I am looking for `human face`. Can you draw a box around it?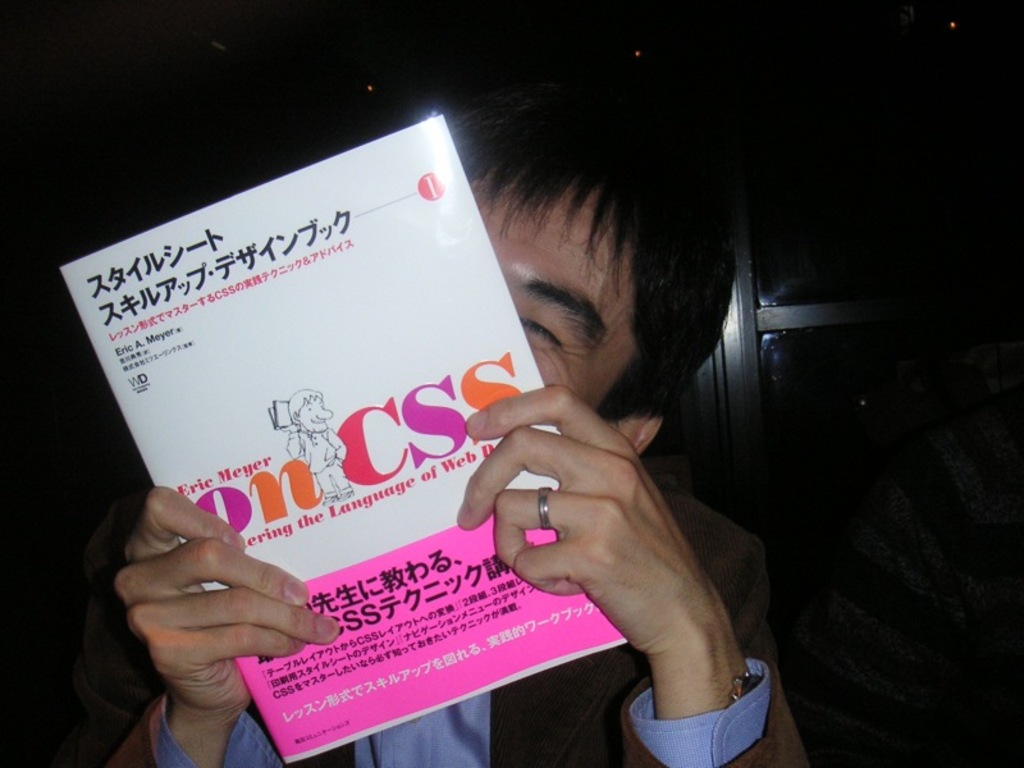
Sure, the bounding box is select_region(470, 173, 634, 420).
